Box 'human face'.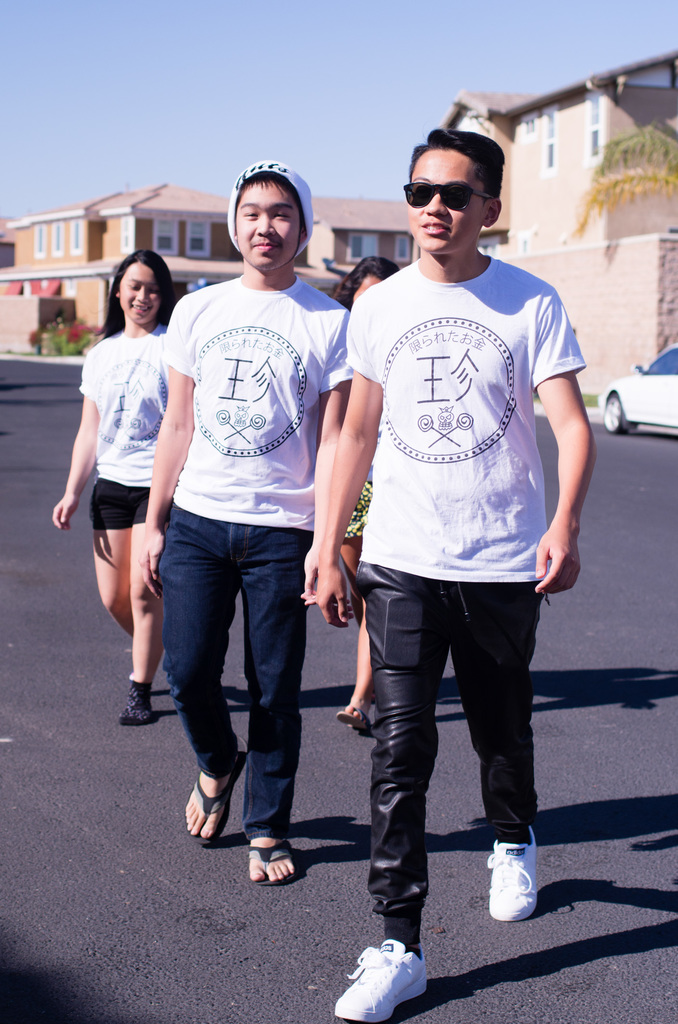
<region>238, 183, 302, 271</region>.
